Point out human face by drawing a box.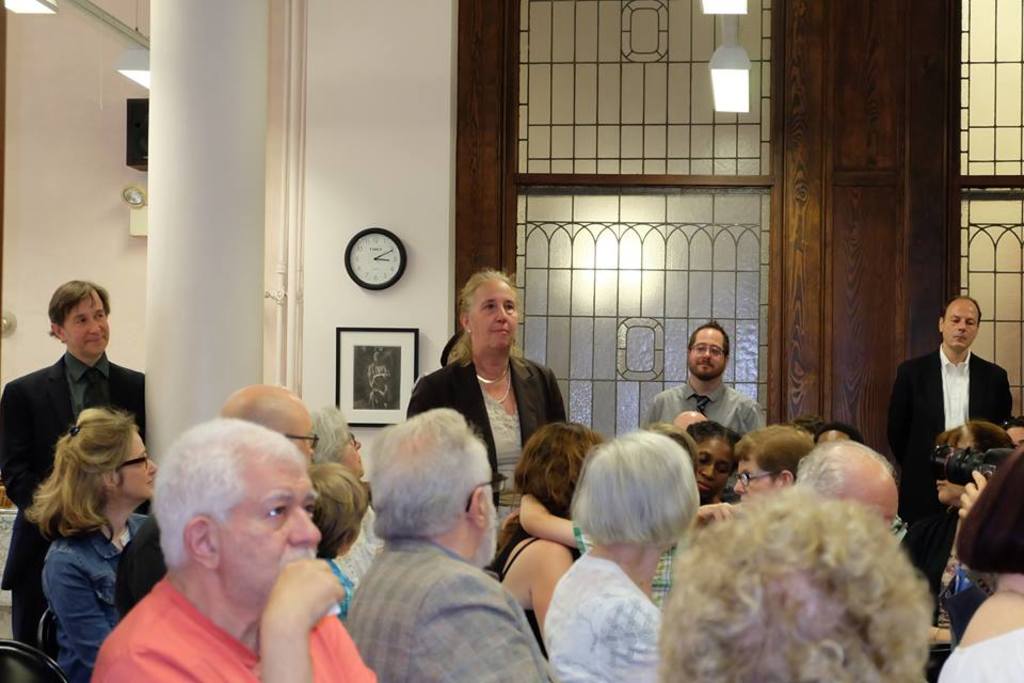
[left=691, top=428, right=743, bottom=505].
